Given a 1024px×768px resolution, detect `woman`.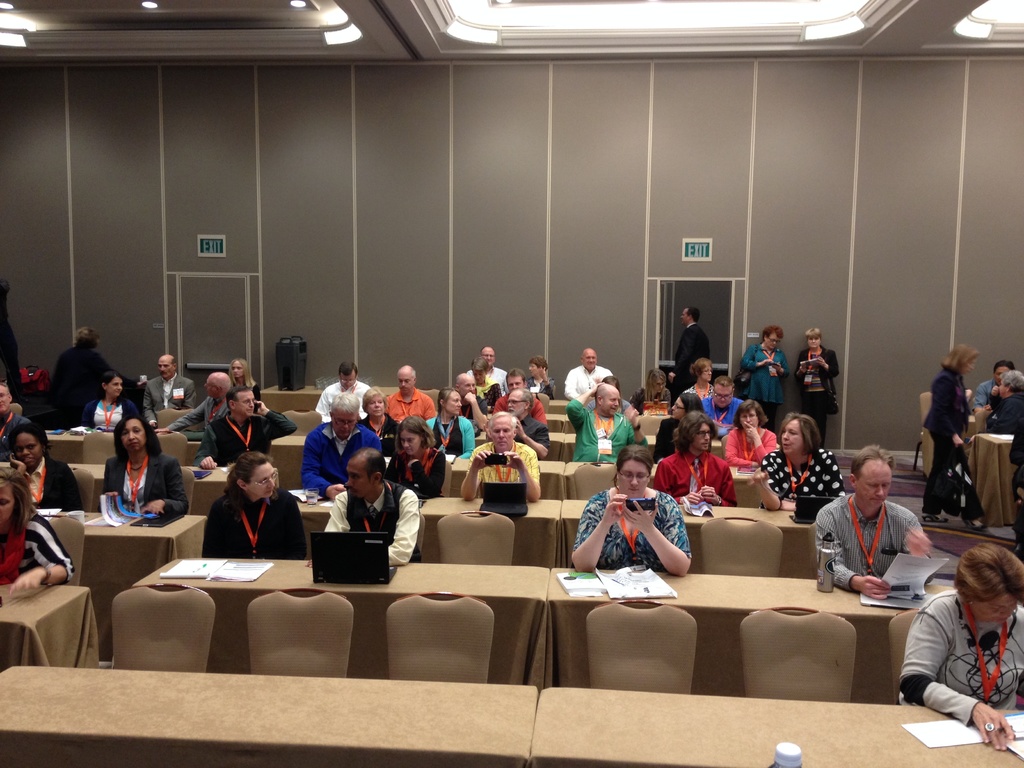
select_region(628, 368, 671, 420).
